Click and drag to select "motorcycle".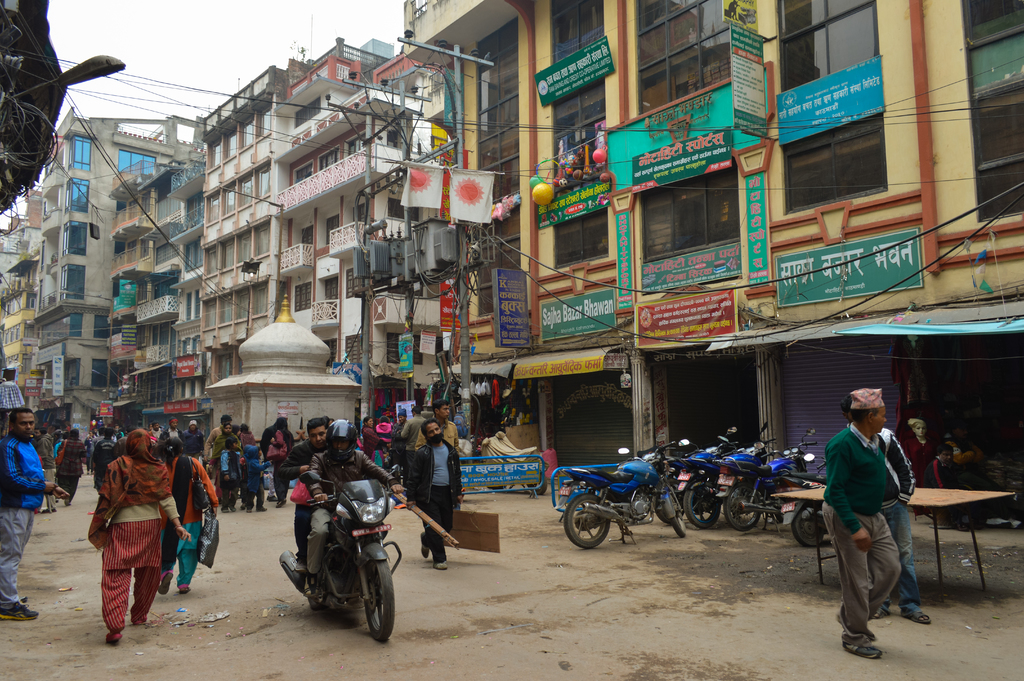
Selection: [716,427,818,531].
